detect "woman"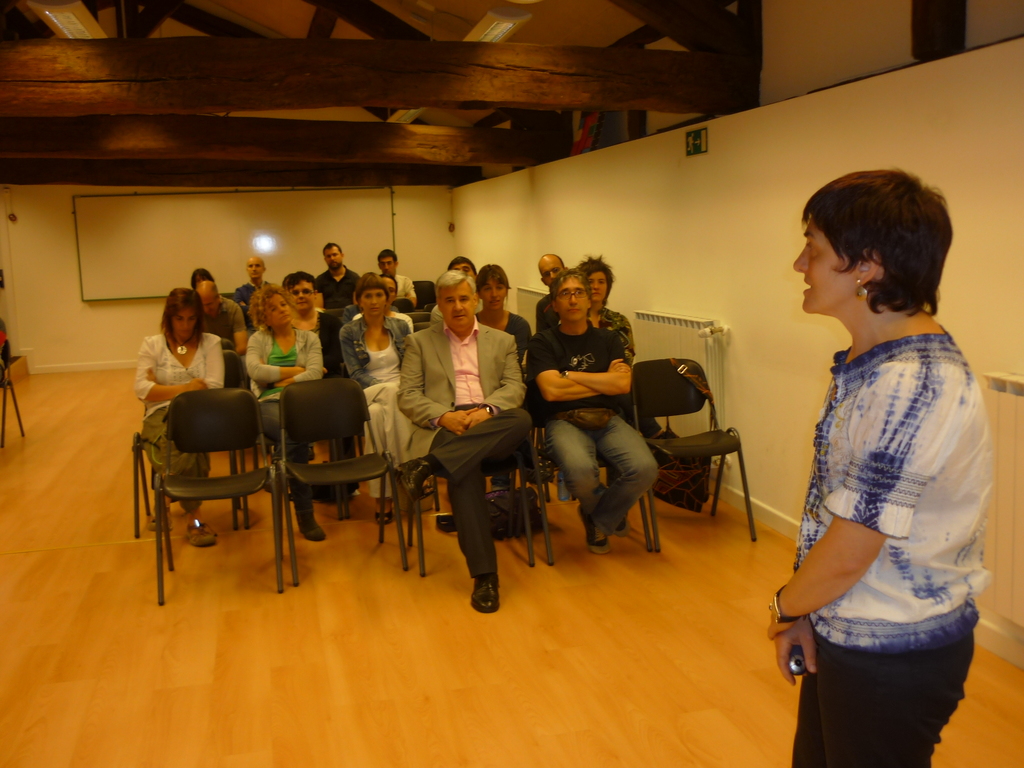
x1=132 y1=287 x2=228 y2=527
